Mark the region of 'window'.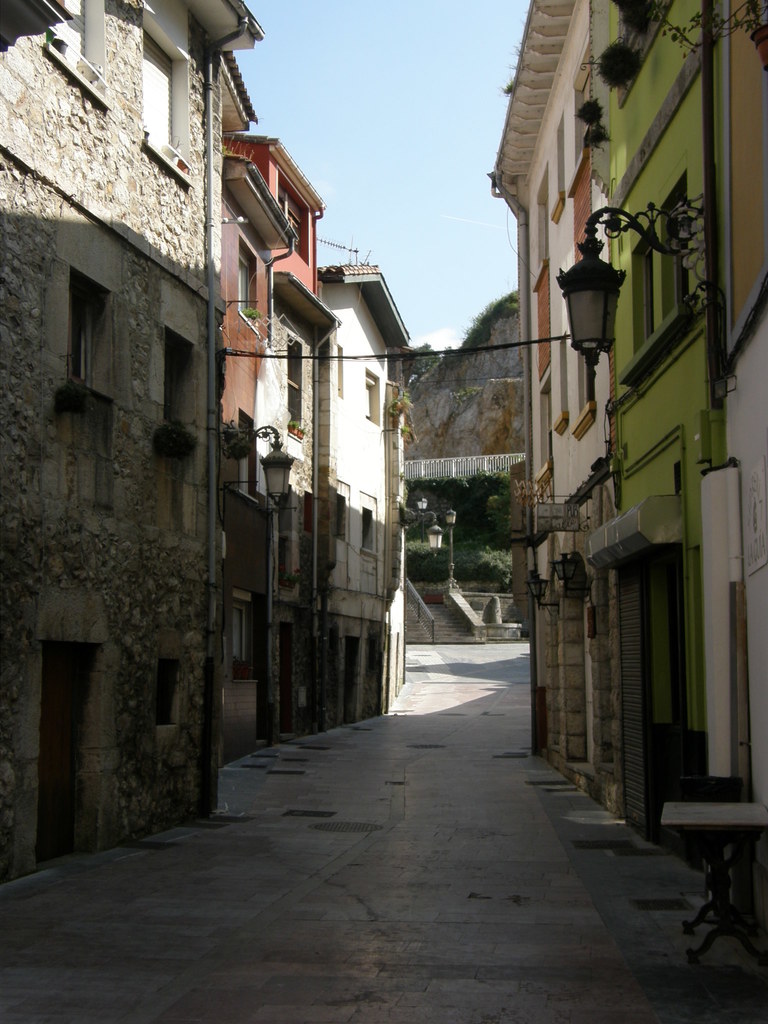
Region: crop(360, 500, 377, 557).
